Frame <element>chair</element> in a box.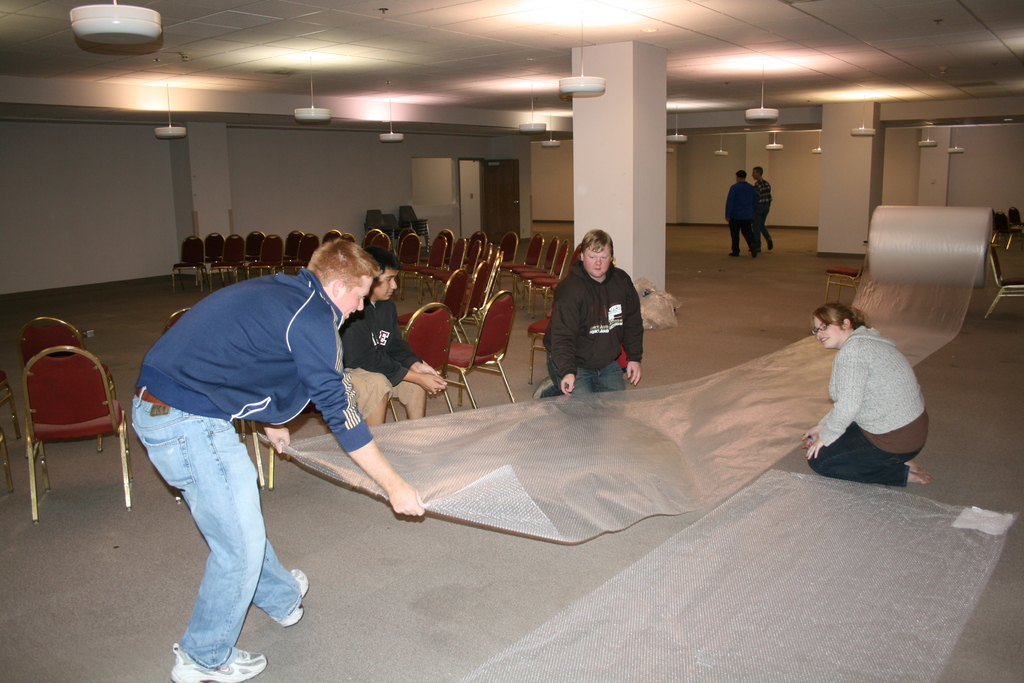
(left=172, top=416, right=270, bottom=505).
